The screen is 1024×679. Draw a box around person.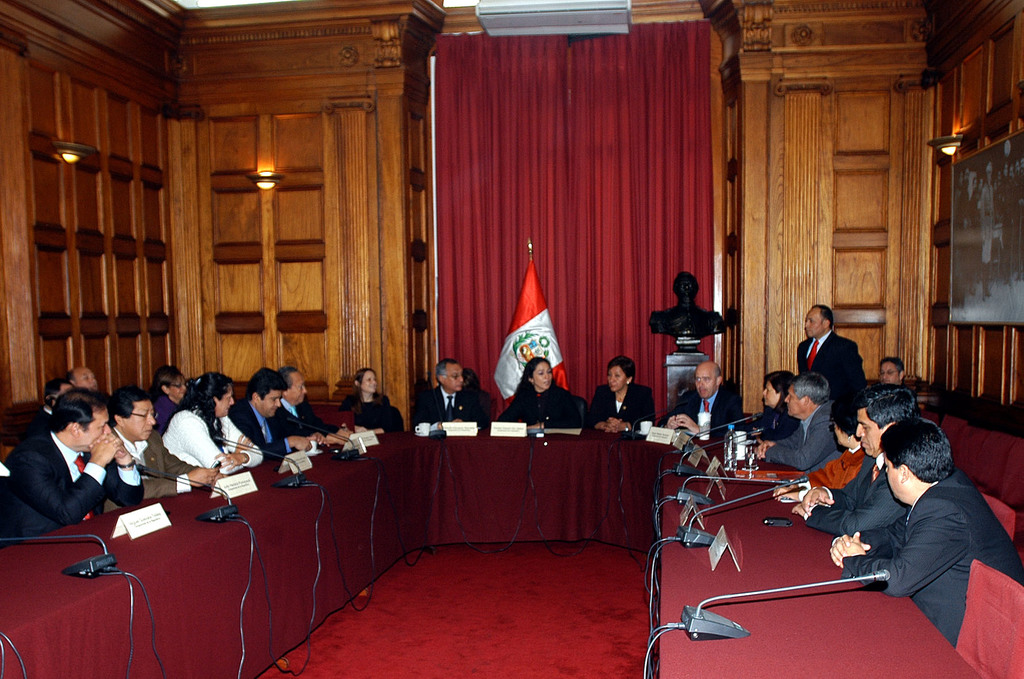
locate(227, 367, 311, 462).
